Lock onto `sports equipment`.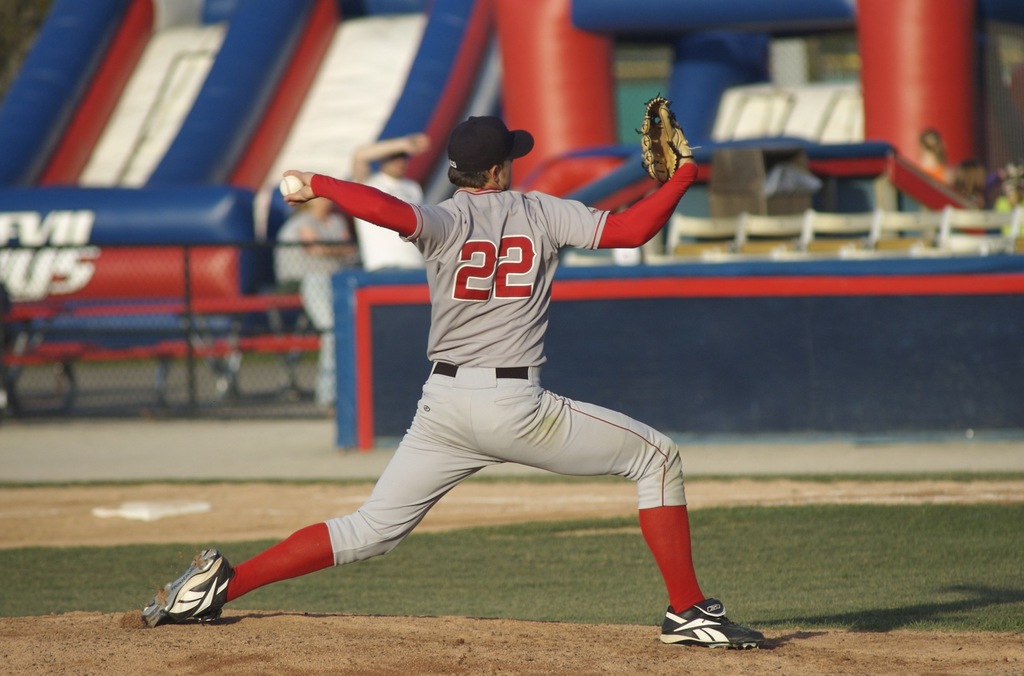
Locked: bbox=(655, 598, 771, 654).
